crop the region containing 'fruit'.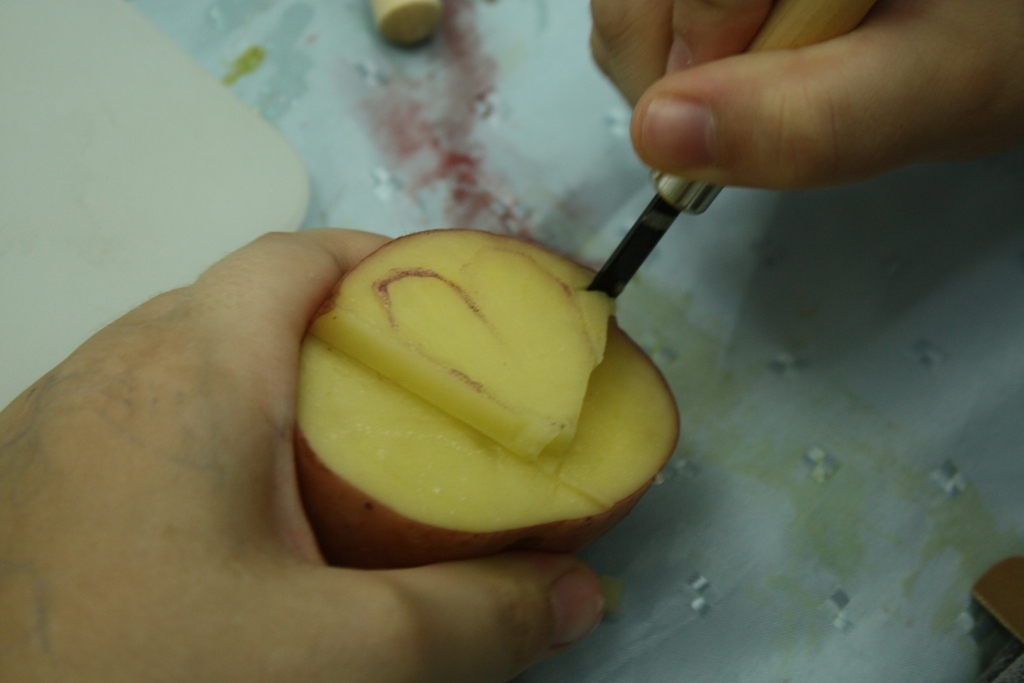
Crop region: <region>304, 210, 660, 584</region>.
